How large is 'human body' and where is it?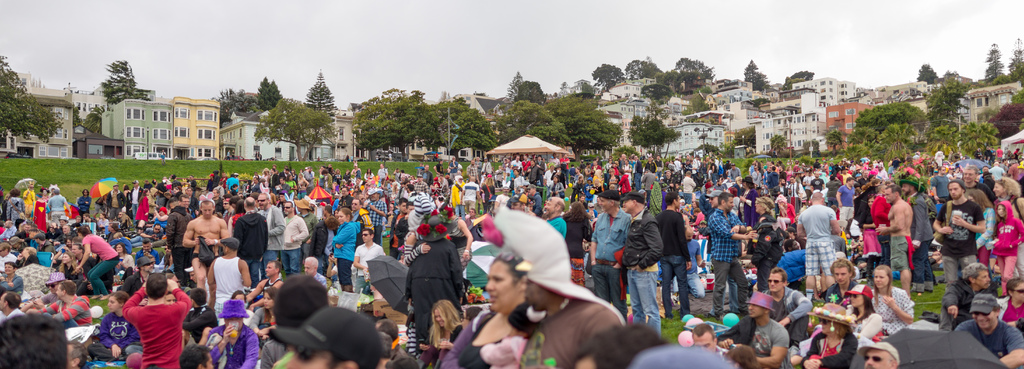
Bounding box: [691, 204, 705, 224].
